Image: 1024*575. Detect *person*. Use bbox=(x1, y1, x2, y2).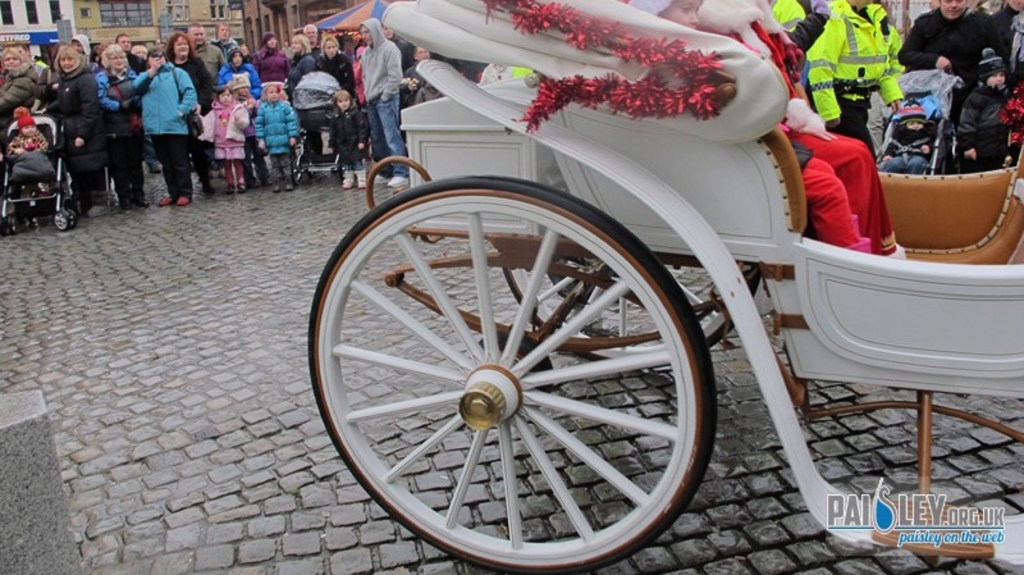
bbox=(801, 0, 911, 156).
